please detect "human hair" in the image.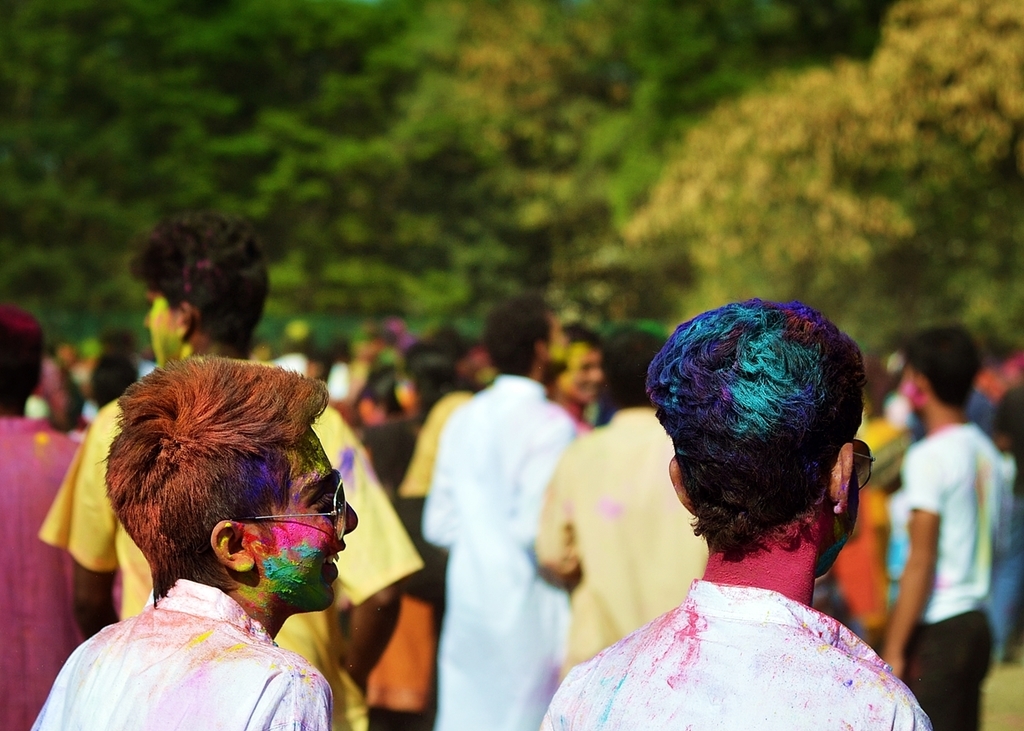
(0,302,44,405).
